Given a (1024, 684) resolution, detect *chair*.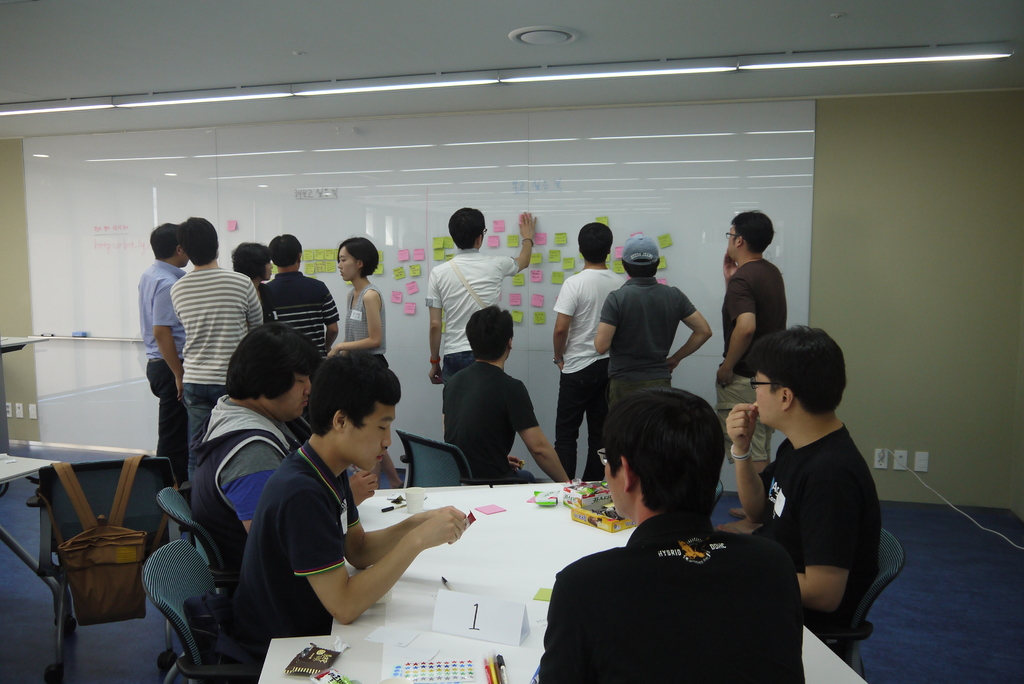
[393,423,527,489].
